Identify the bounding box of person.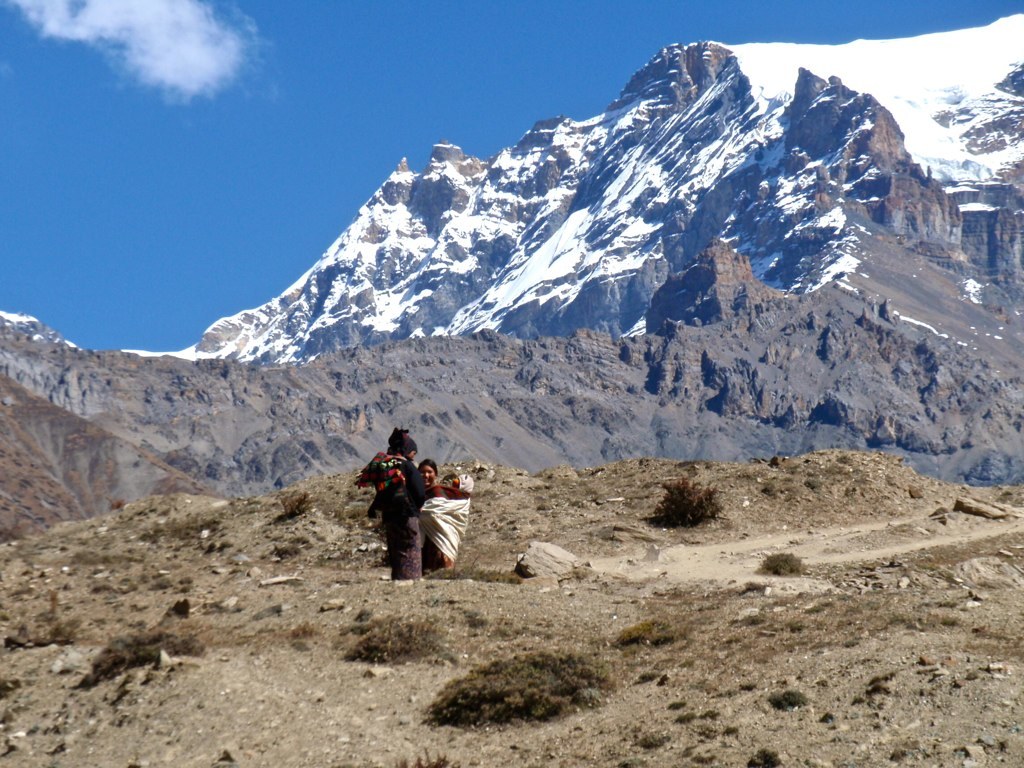
Rect(415, 472, 480, 582).
